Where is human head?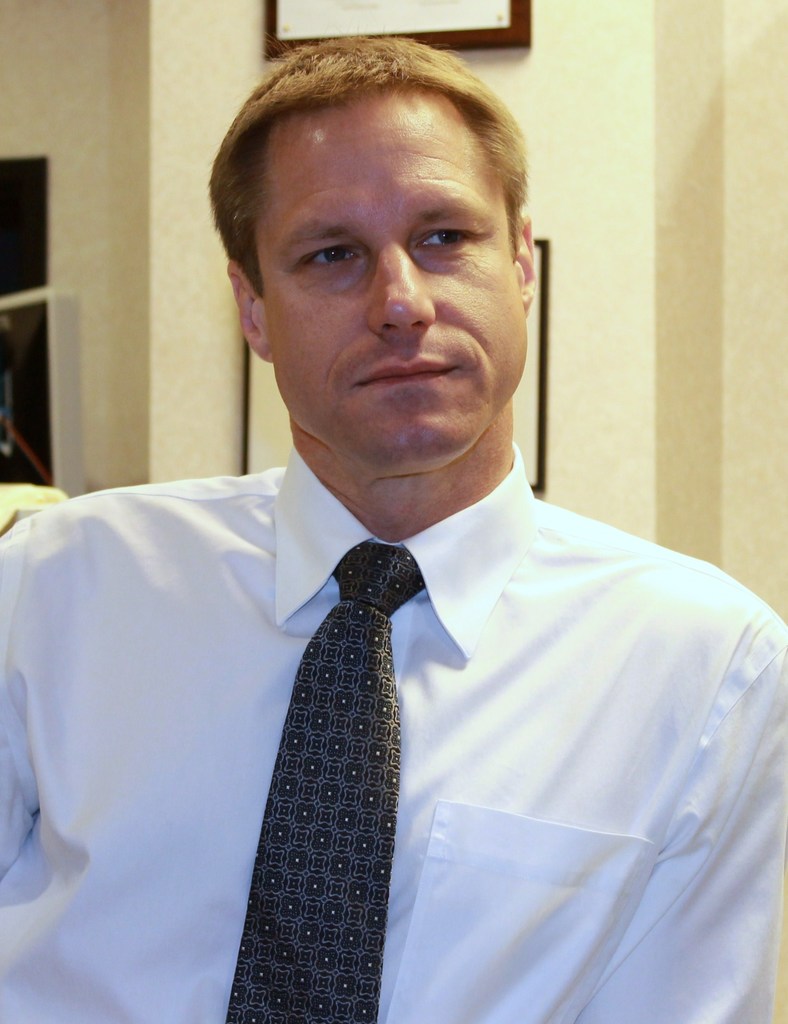
select_region(216, 13, 544, 454).
